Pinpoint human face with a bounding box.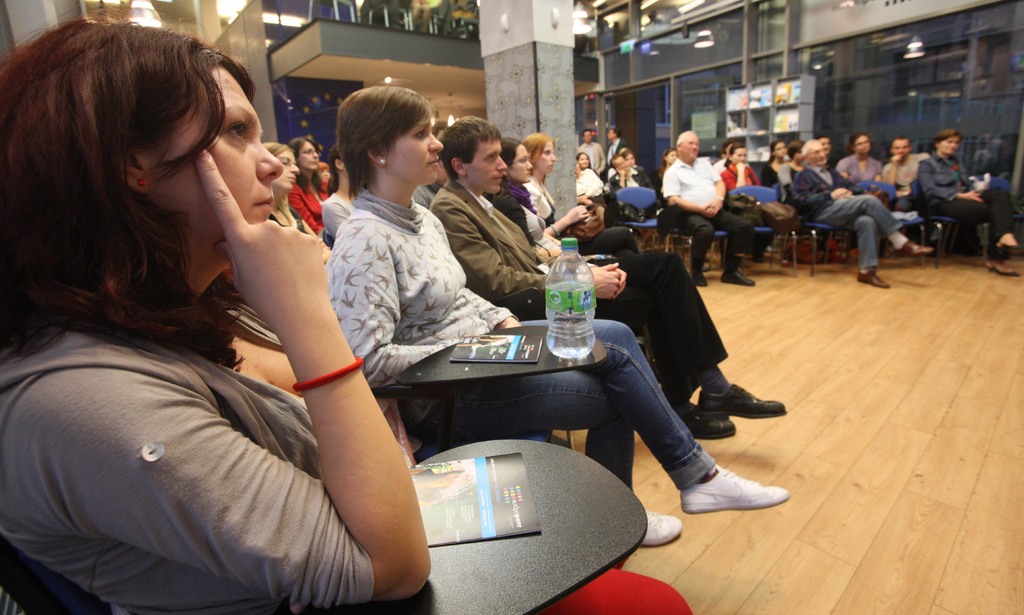
(x1=809, y1=148, x2=826, y2=164).
